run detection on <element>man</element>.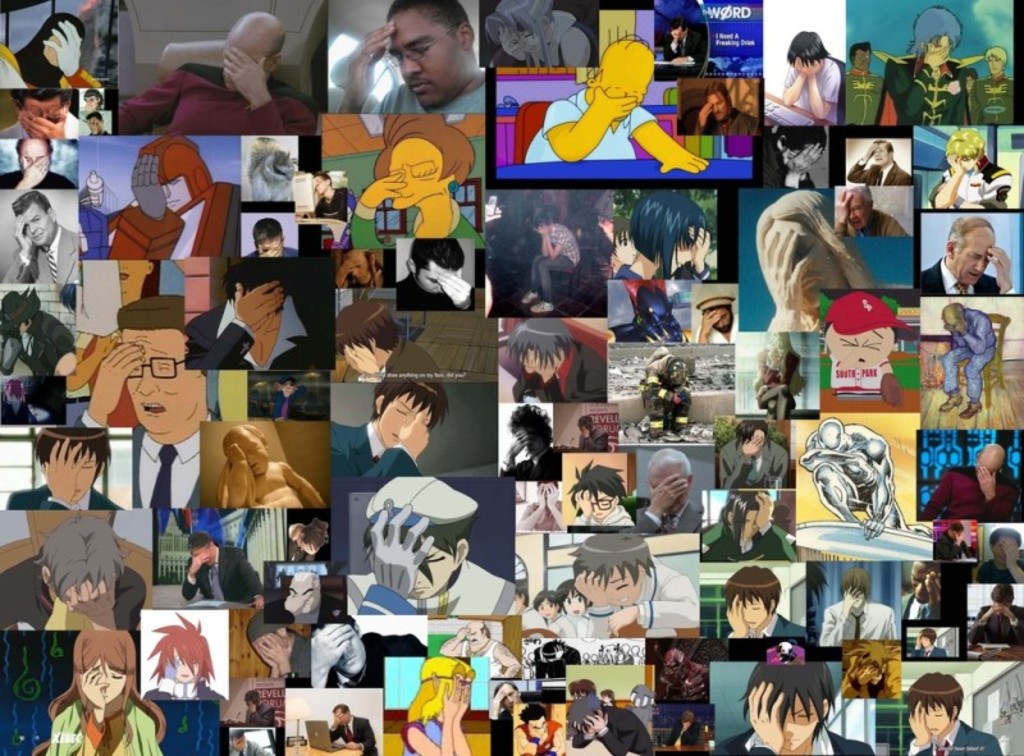
Result: 904, 672, 1002, 755.
